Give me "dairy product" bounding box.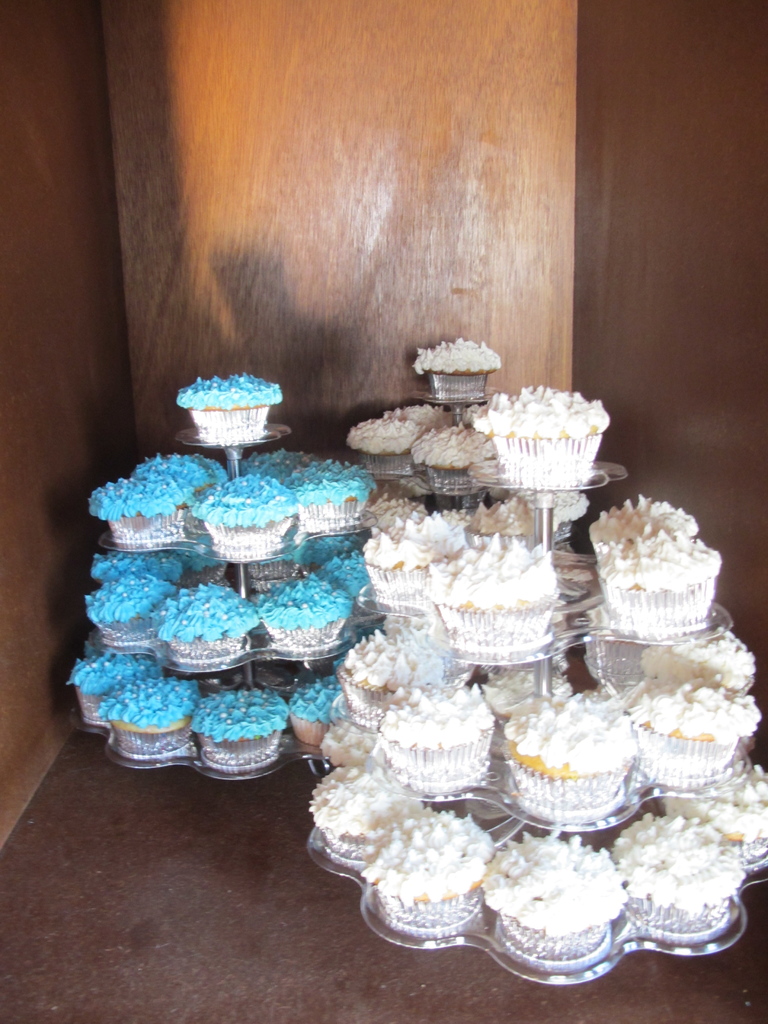
left=355, top=822, right=470, bottom=944.
